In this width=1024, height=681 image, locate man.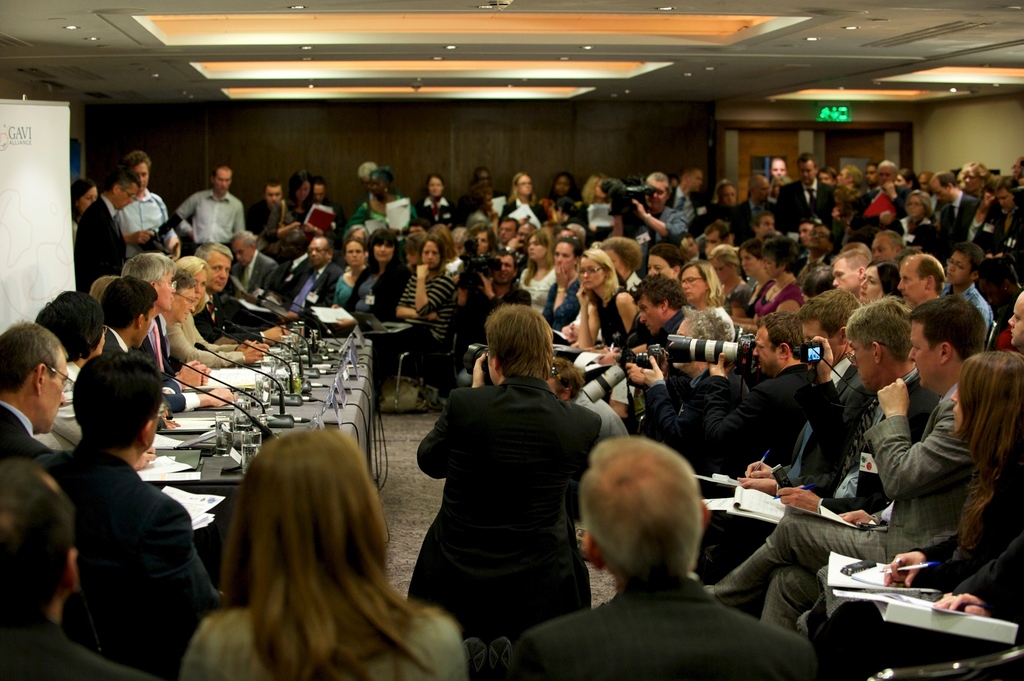
Bounding box: (195,237,269,326).
